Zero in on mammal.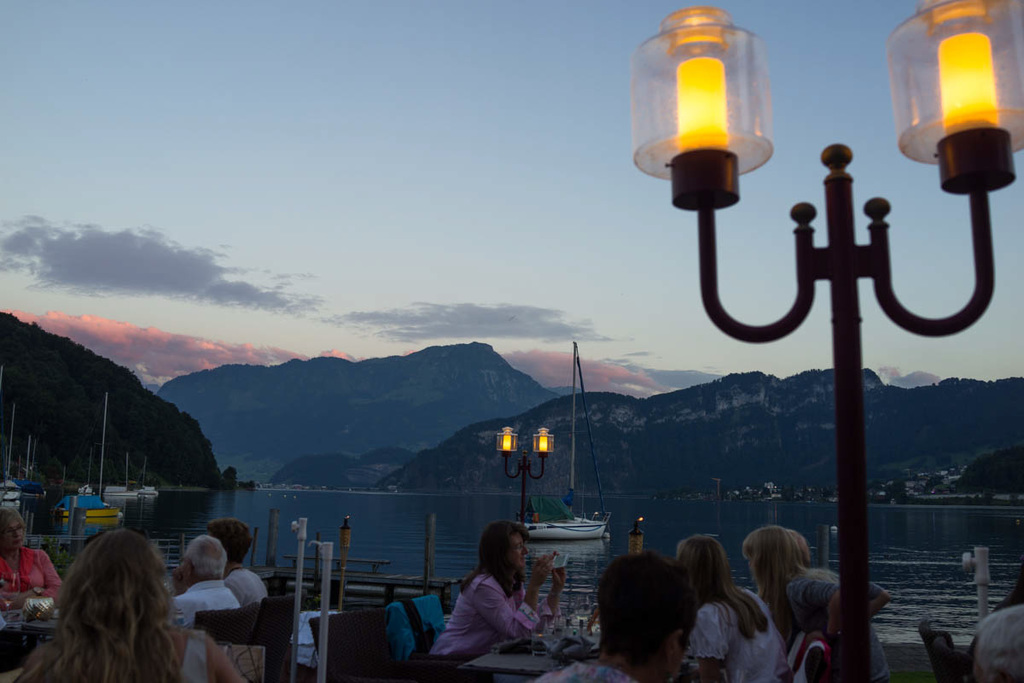
Zeroed in: box=[18, 535, 180, 680].
